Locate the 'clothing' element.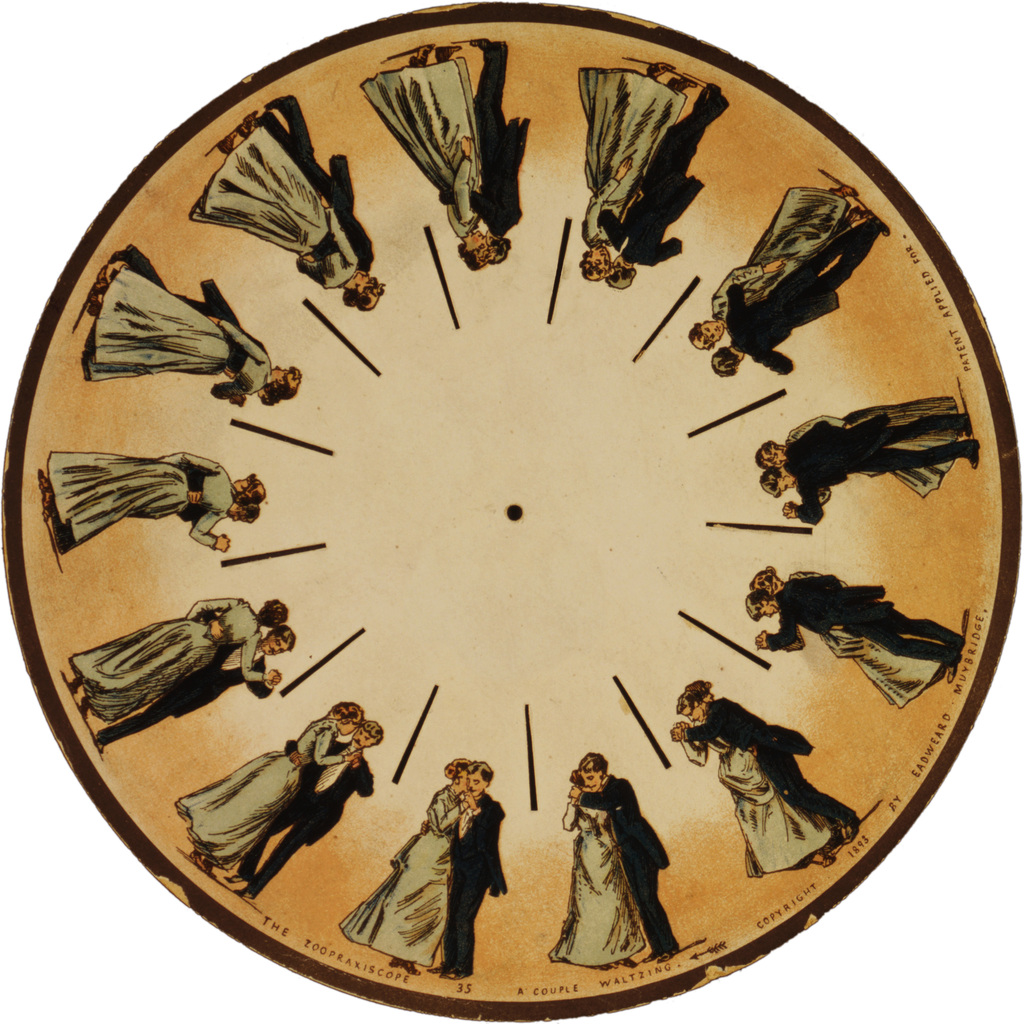
Element bbox: <box>47,460,227,548</box>.
